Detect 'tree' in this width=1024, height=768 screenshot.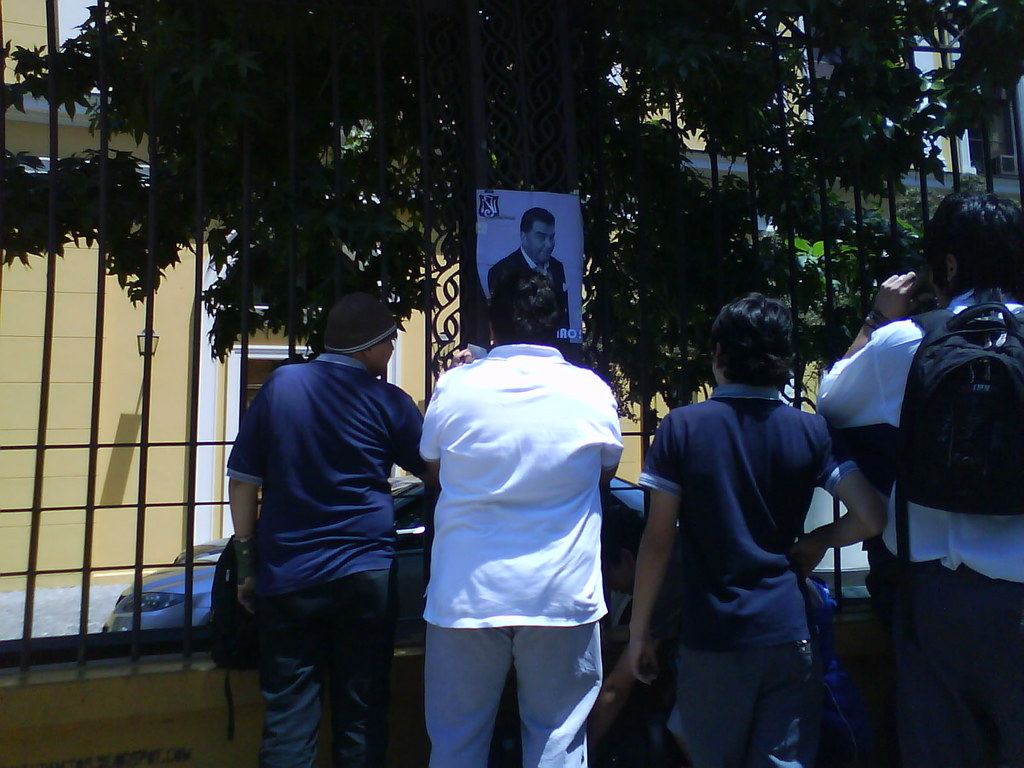
Detection: box(0, 0, 1023, 431).
